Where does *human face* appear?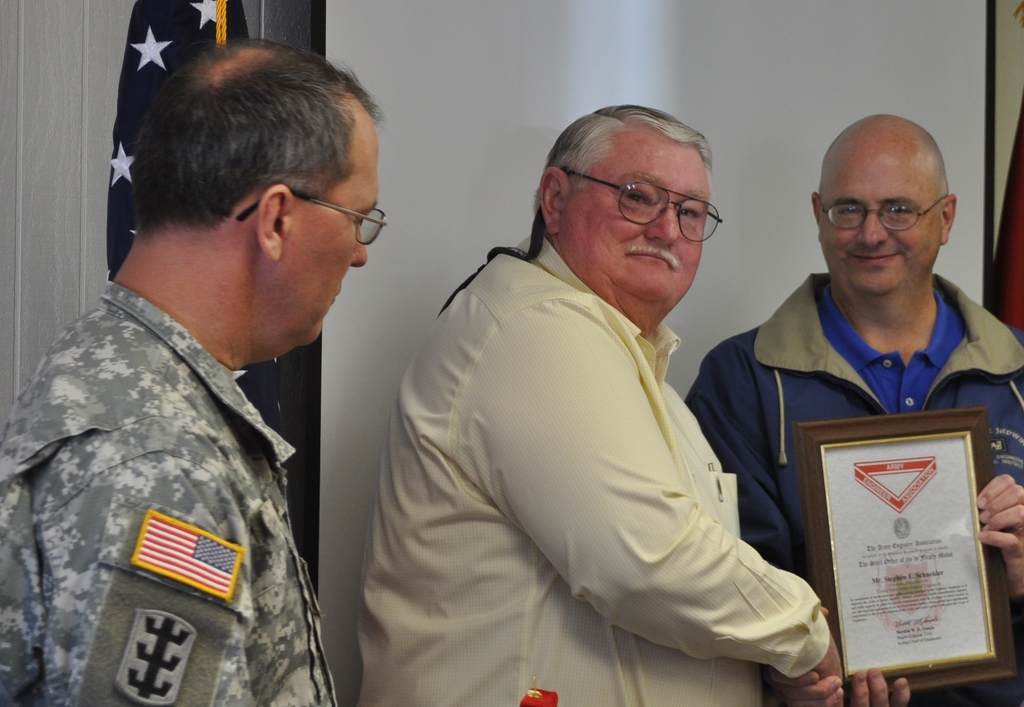
Appears at [293, 132, 378, 339].
